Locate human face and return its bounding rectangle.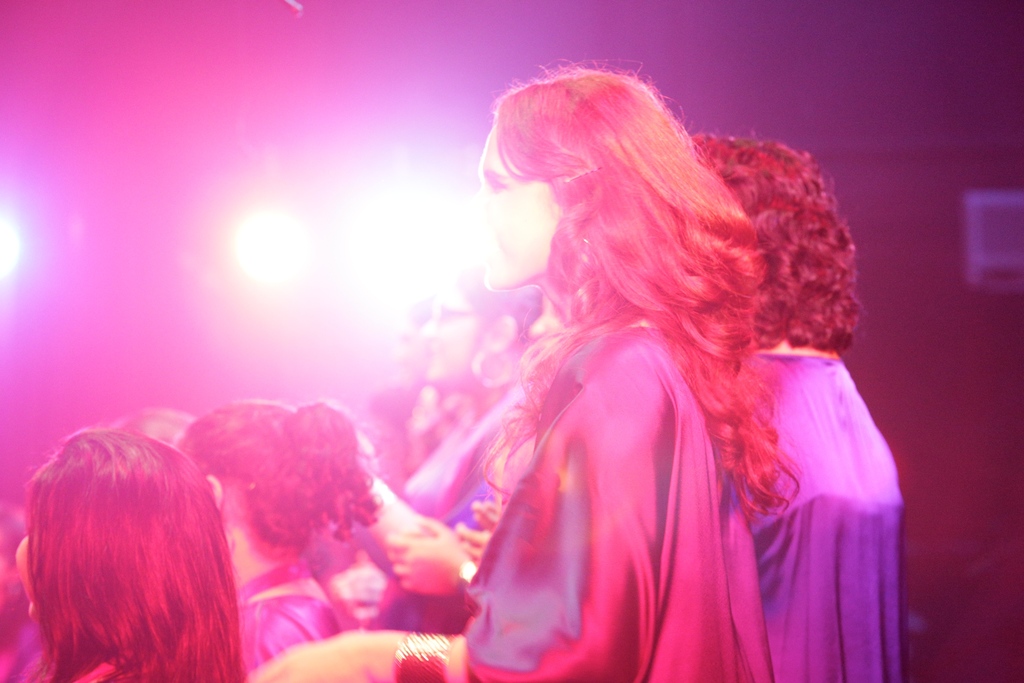
(x1=468, y1=115, x2=559, y2=293).
